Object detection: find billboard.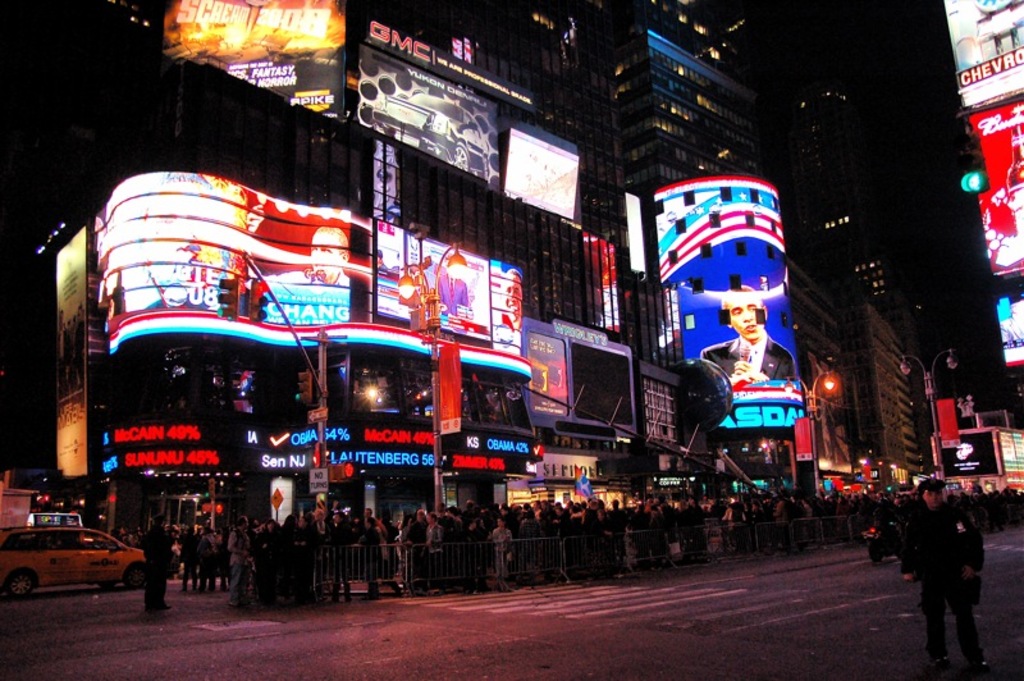
100 211 353 317.
